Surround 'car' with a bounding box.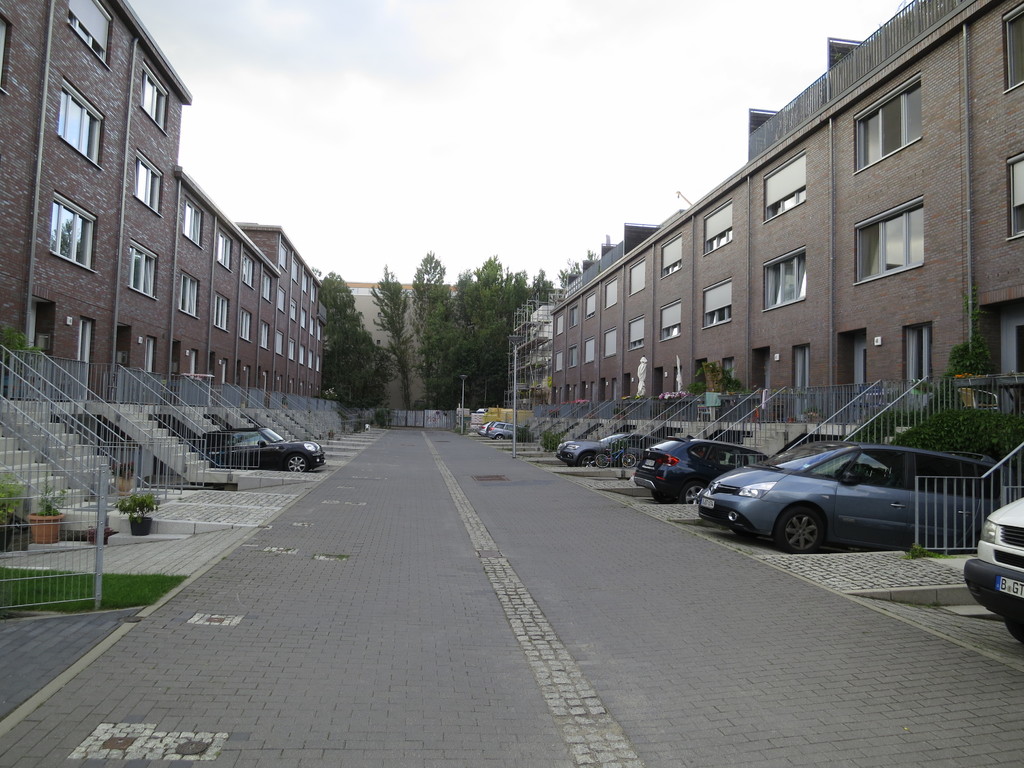
bbox=(194, 424, 329, 468).
